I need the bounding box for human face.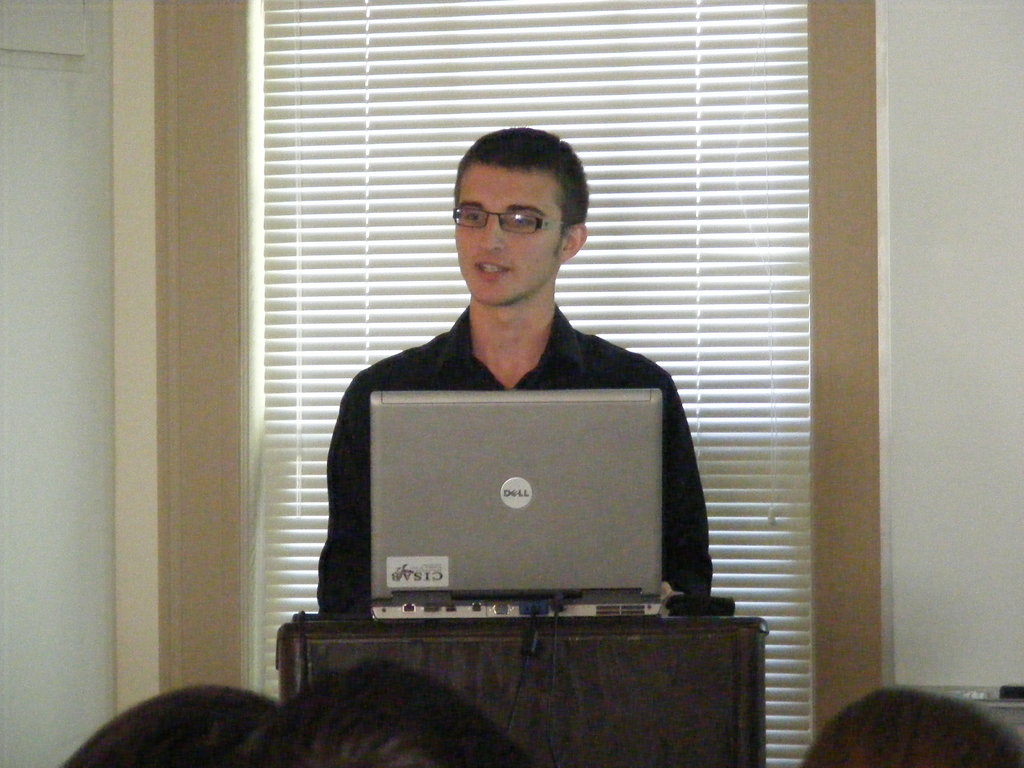
Here it is: [left=454, top=161, right=562, bottom=304].
